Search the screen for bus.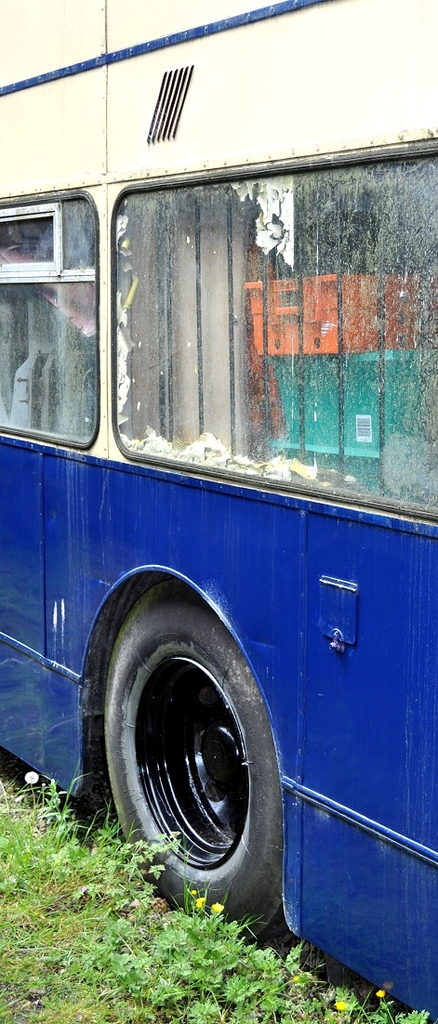
Found at 0 0 437 1020.
